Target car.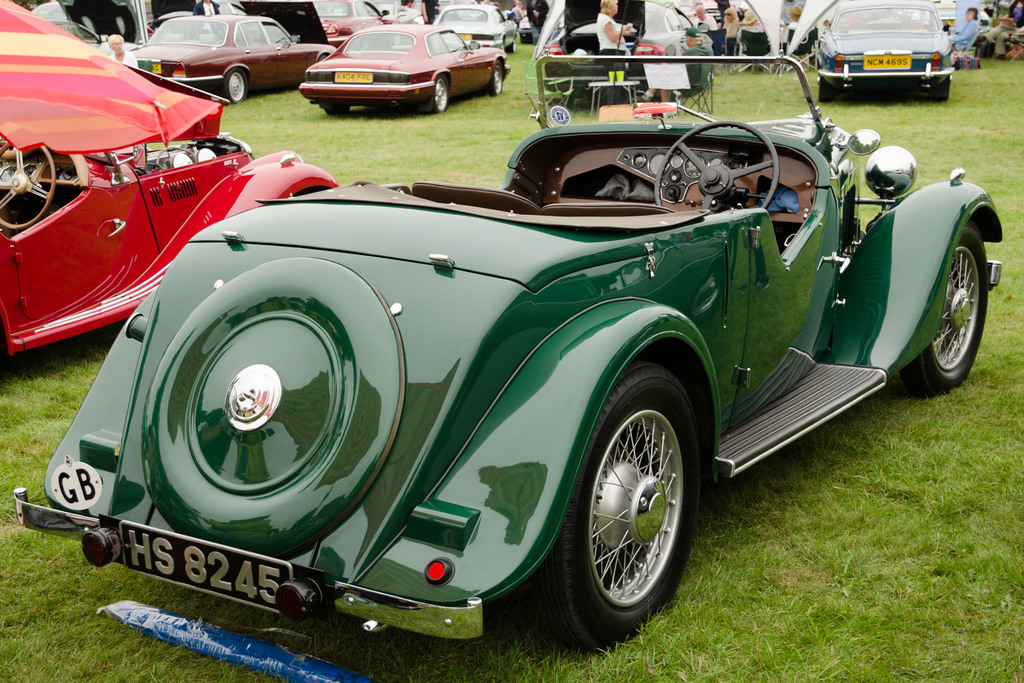
Target region: l=803, t=0, r=968, b=101.
